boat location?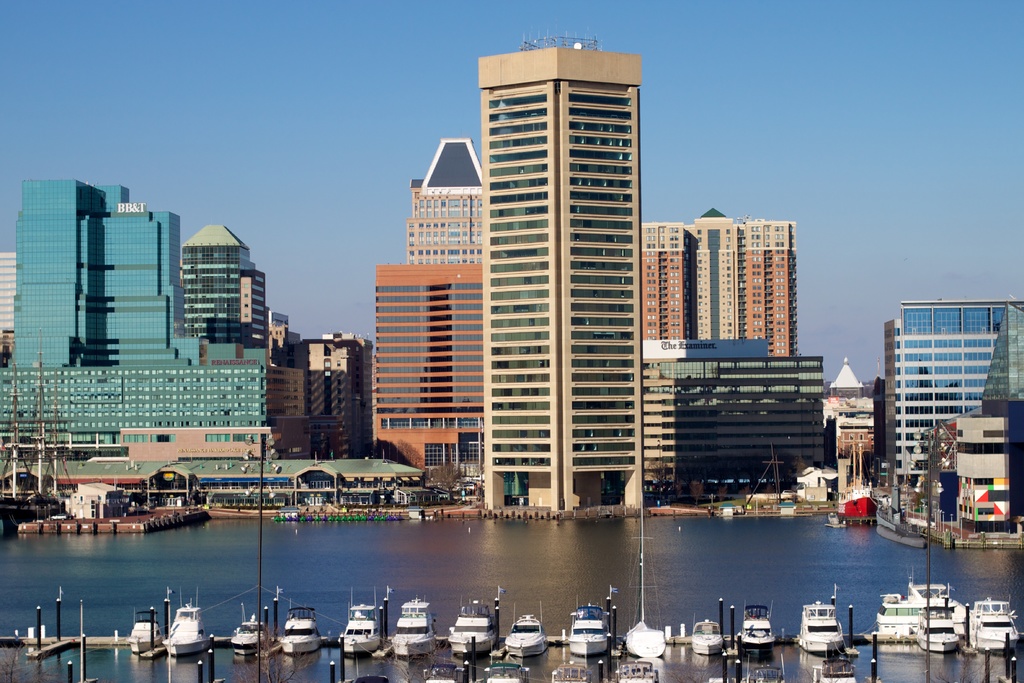
[693, 619, 722, 658]
